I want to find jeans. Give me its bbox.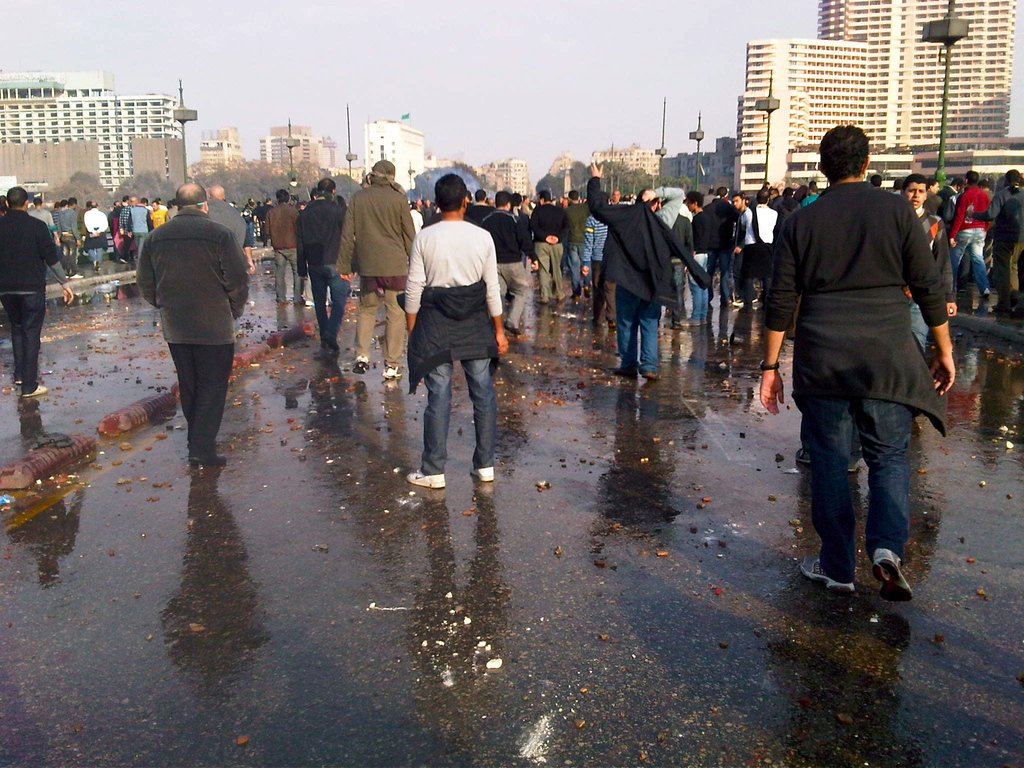
locate(492, 264, 536, 324).
